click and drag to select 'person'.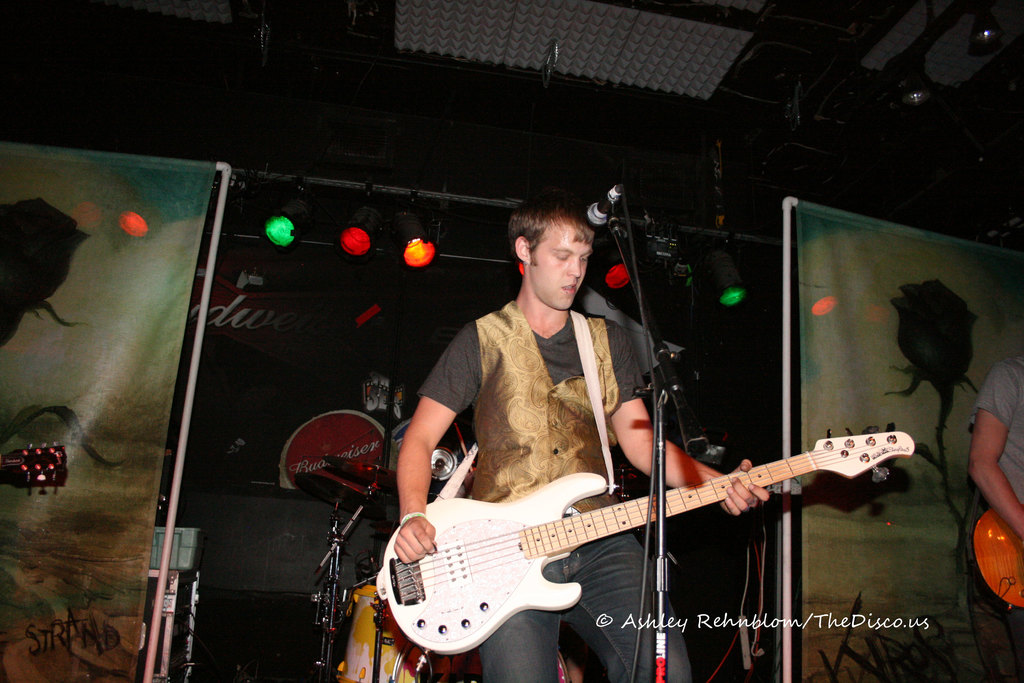
Selection: [left=356, top=207, right=809, bottom=682].
